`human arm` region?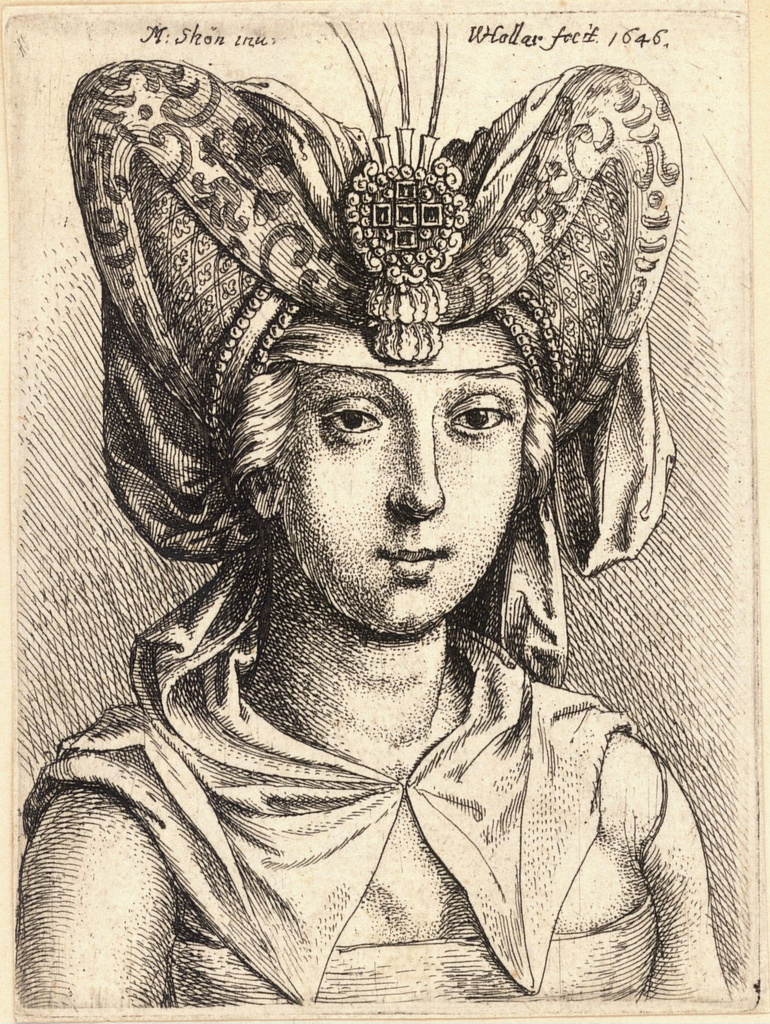
(left=584, top=734, right=722, bottom=1002)
